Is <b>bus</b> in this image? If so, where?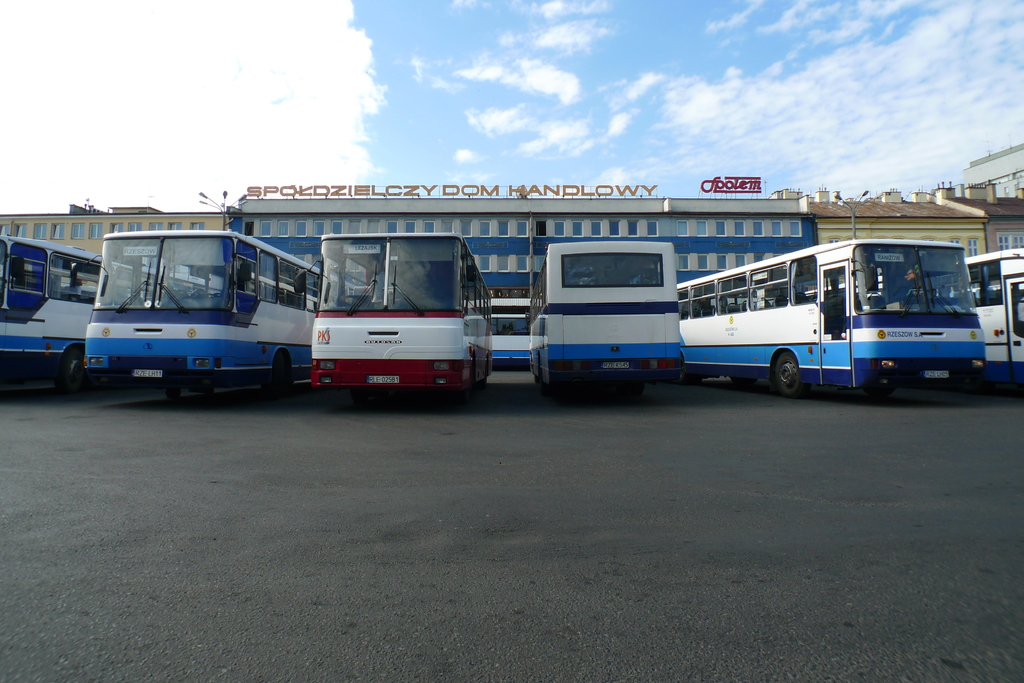
Yes, at region(1, 232, 207, 394).
